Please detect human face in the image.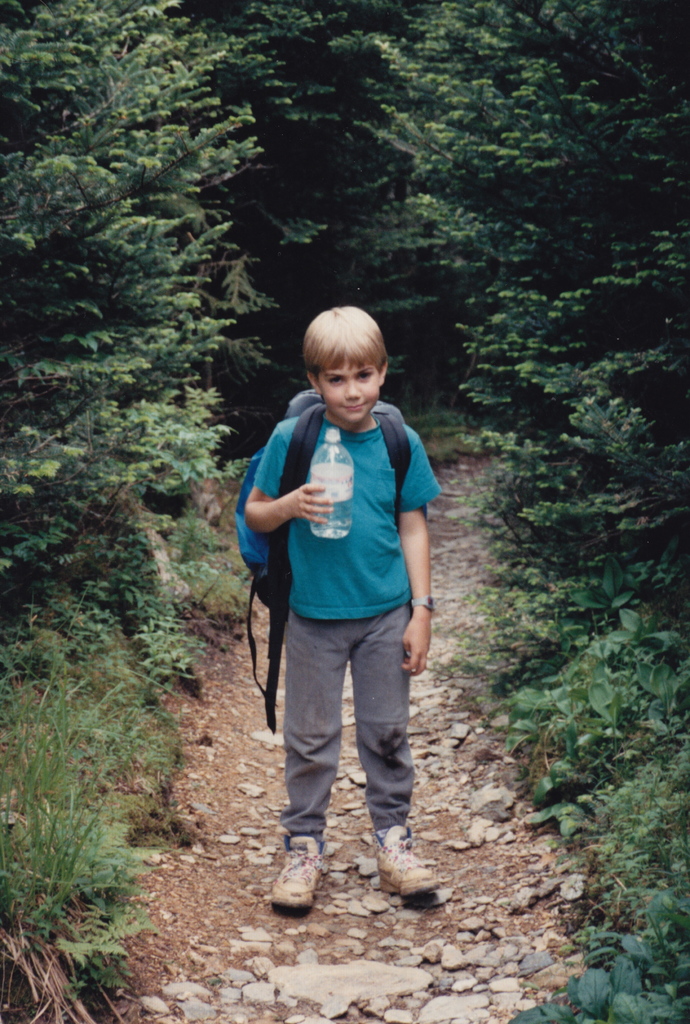
(x1=312, y1=354, x2=382, y2=428).
